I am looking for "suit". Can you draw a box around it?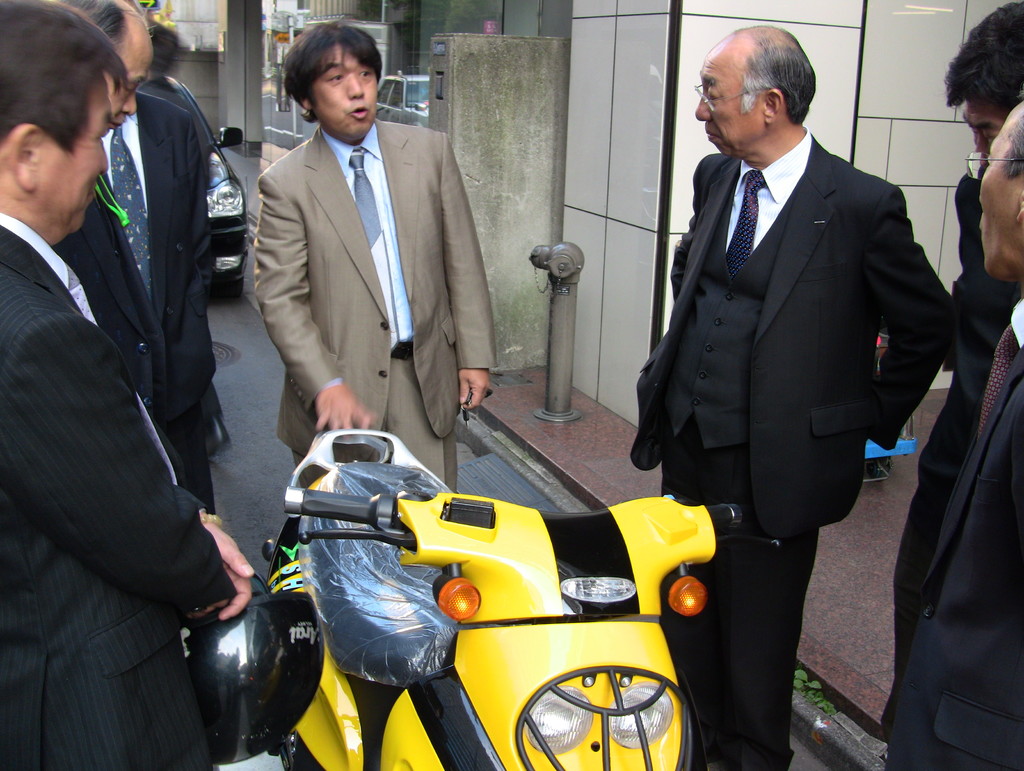
Sure, the bounding box is [870, 158, 1021, 734].
